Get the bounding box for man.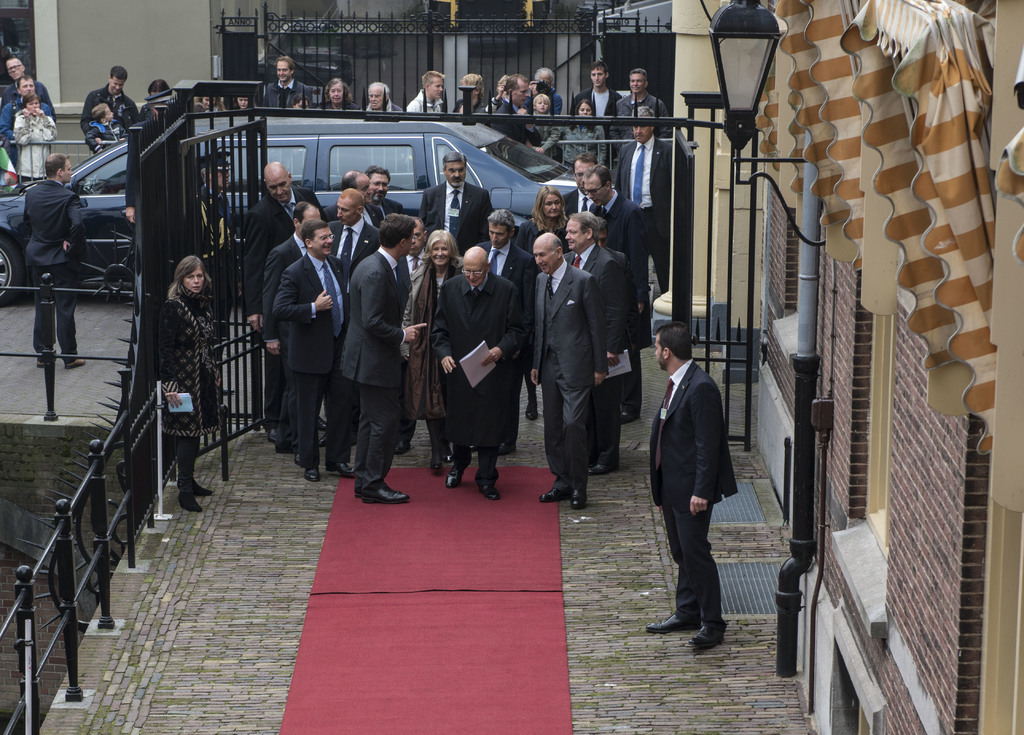
492:72:536:136.
